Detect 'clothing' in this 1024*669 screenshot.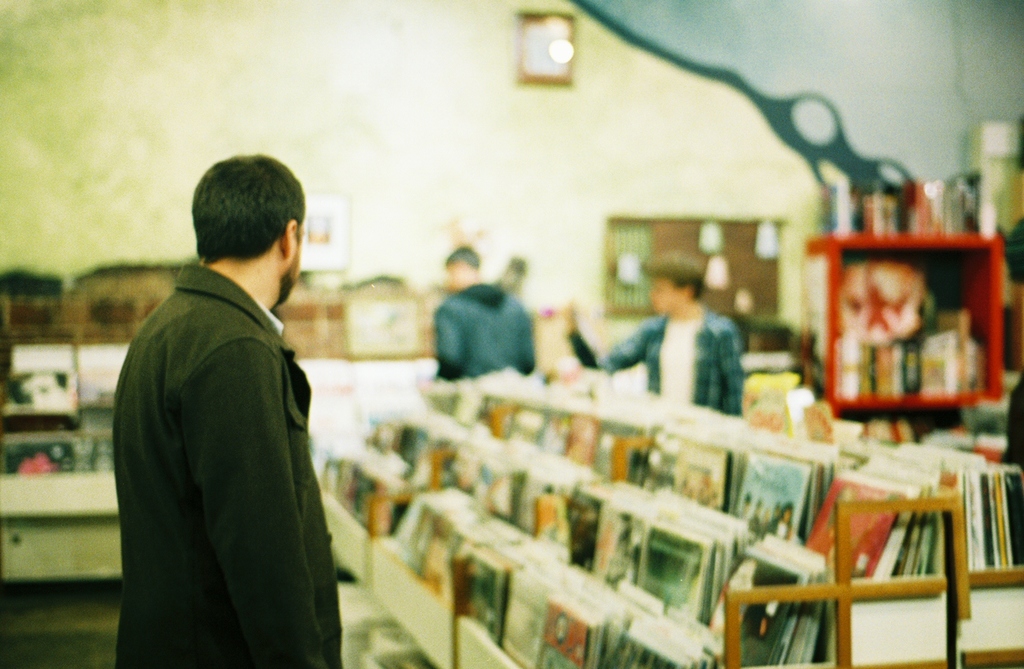
Detection: {"x1": 111, "y1": 261, "x2": 346, "y2": 668}.
